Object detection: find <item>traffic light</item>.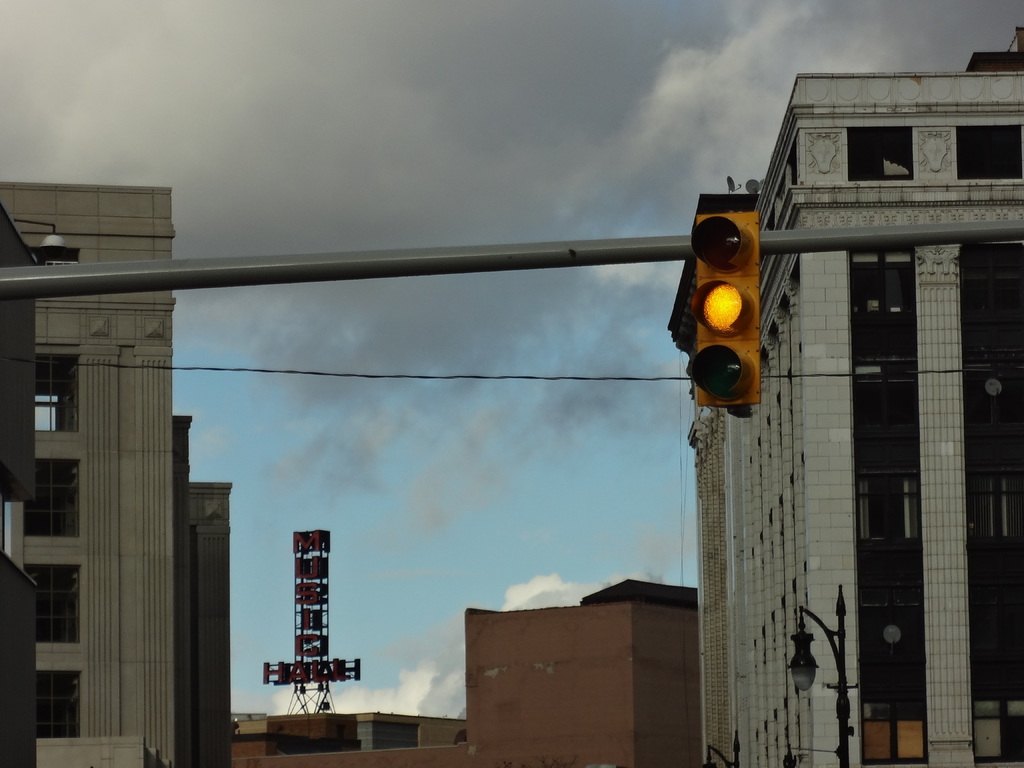
691, 209, 761, 415.
